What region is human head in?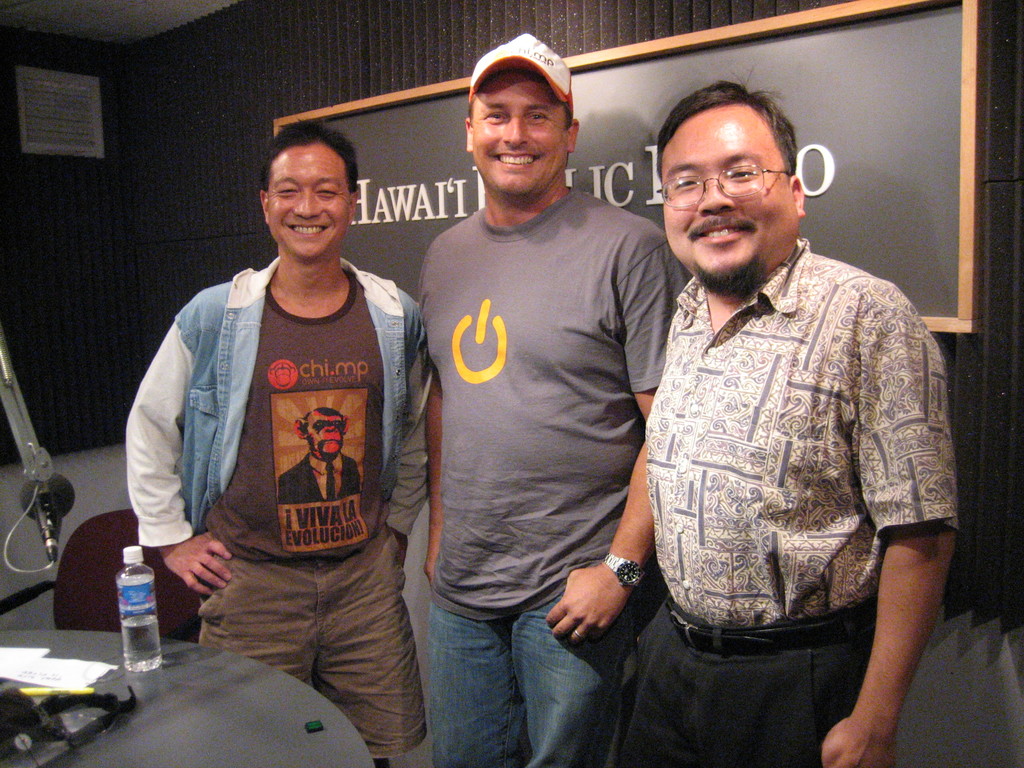
box(257, 119, 362, 267).
